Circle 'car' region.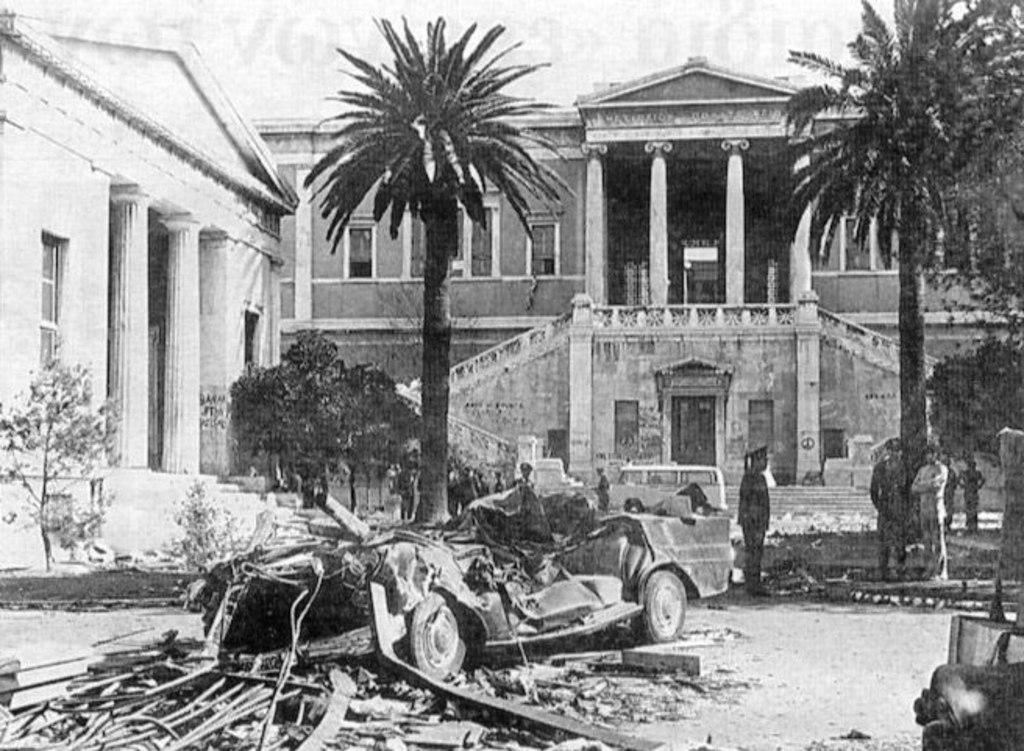
Region: Rect(887, 417, 1022, 749).
